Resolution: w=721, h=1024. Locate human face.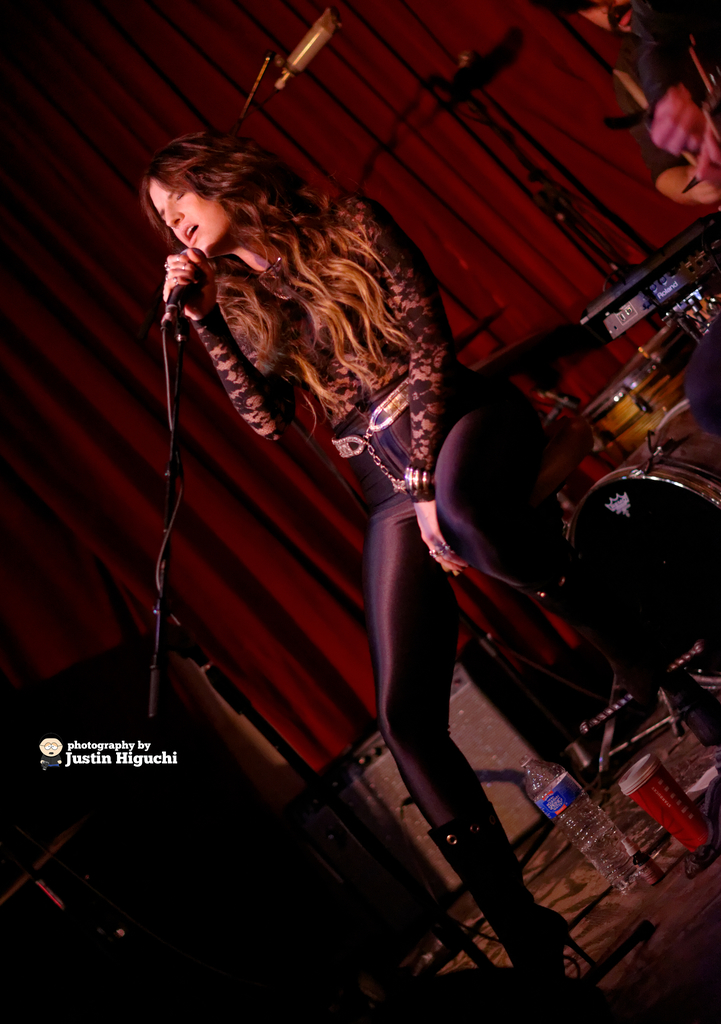
[left=151, top=185, right=220, bottom=252].
